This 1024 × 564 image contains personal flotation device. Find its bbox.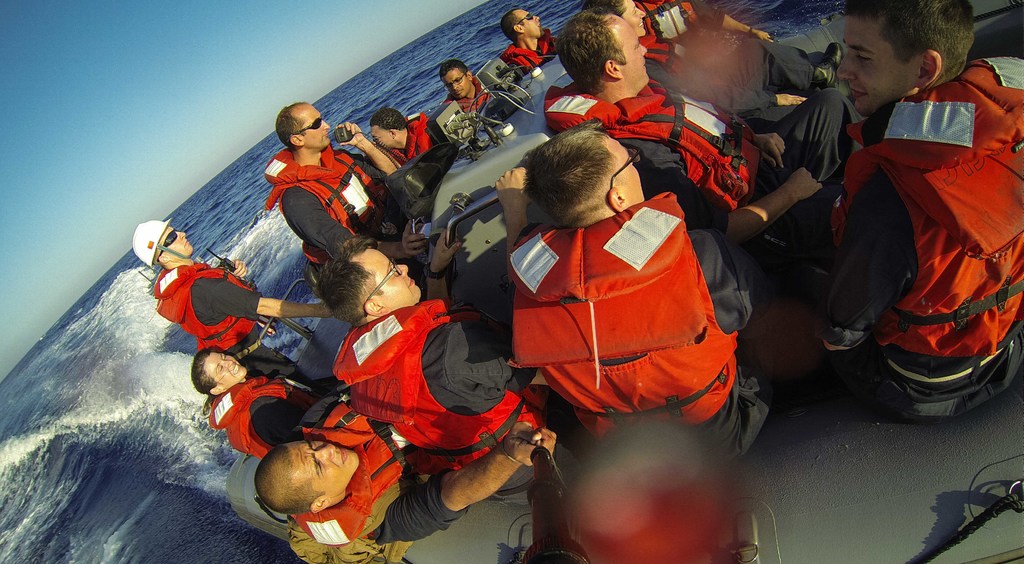
(287,396,424,553).
